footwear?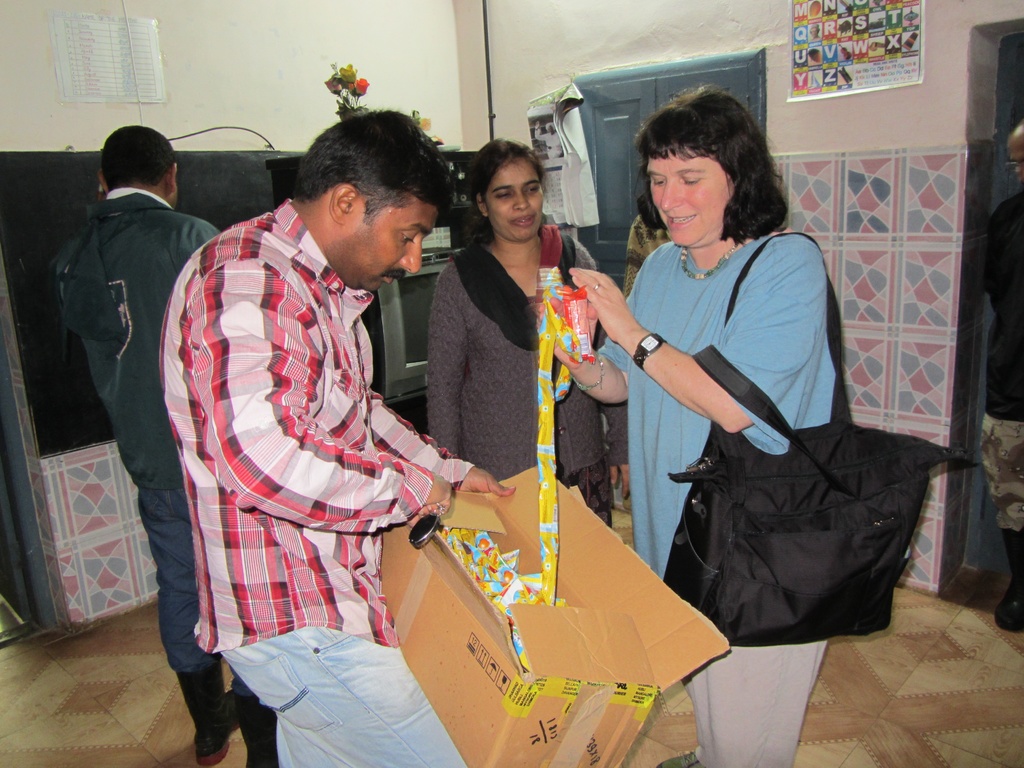
{"left": 660, "top": 749, "right": 703, "bottom": 767}
